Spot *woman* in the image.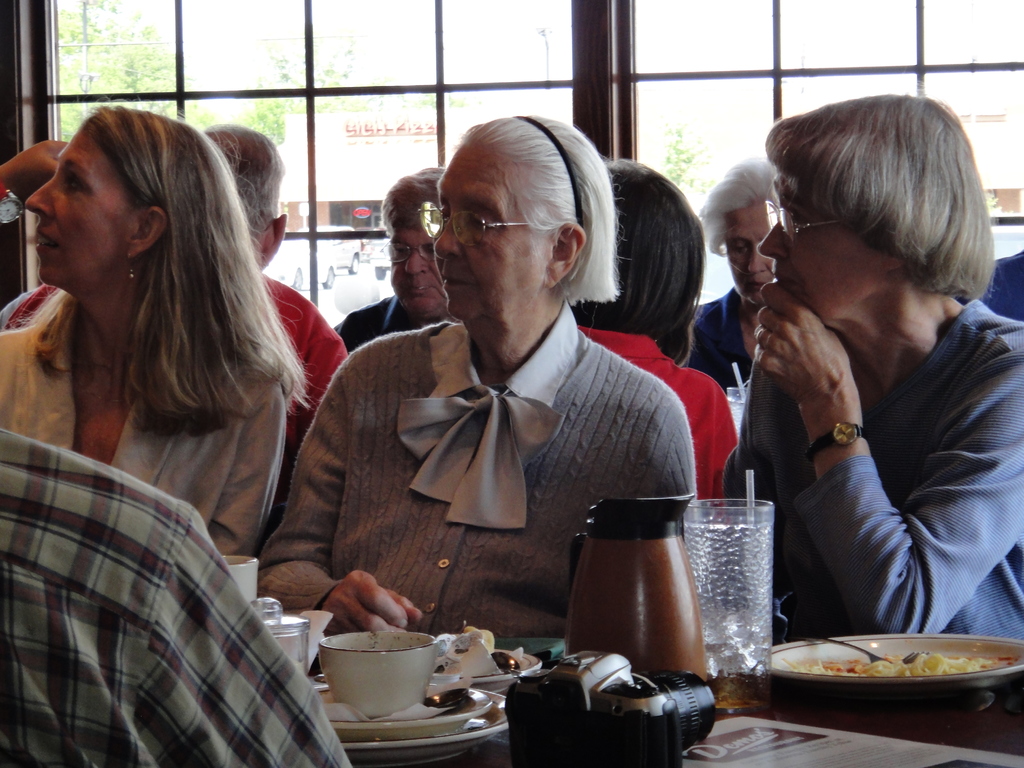
*woman* found at BBox(0, 98, 326, 561).
